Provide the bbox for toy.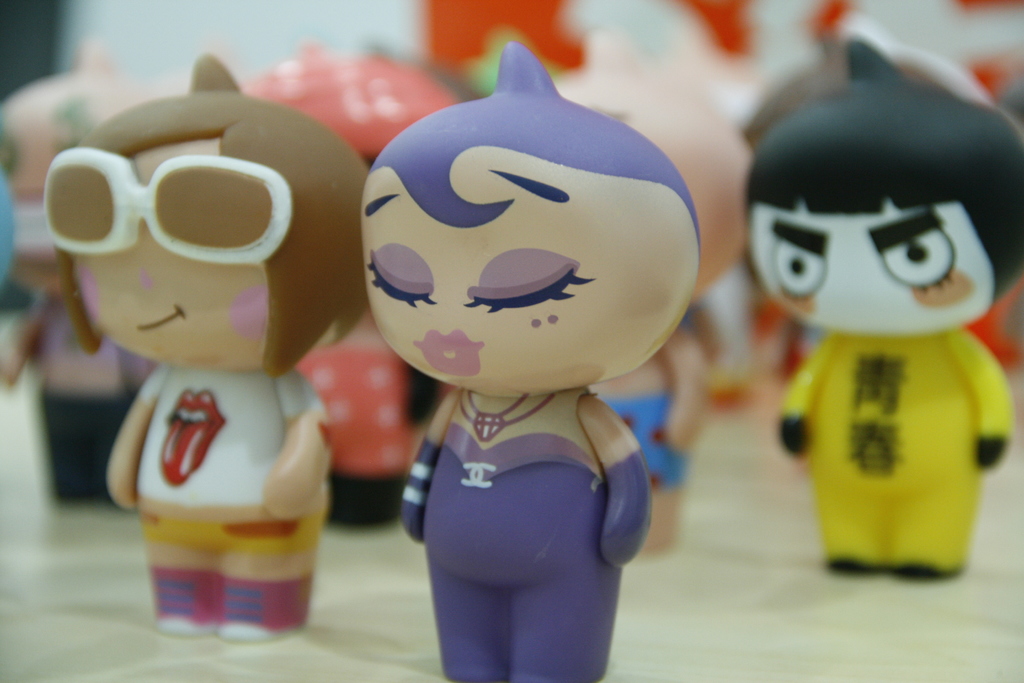
{"left": 748, "top": 37, "right": 991, "bottom": 480}.
